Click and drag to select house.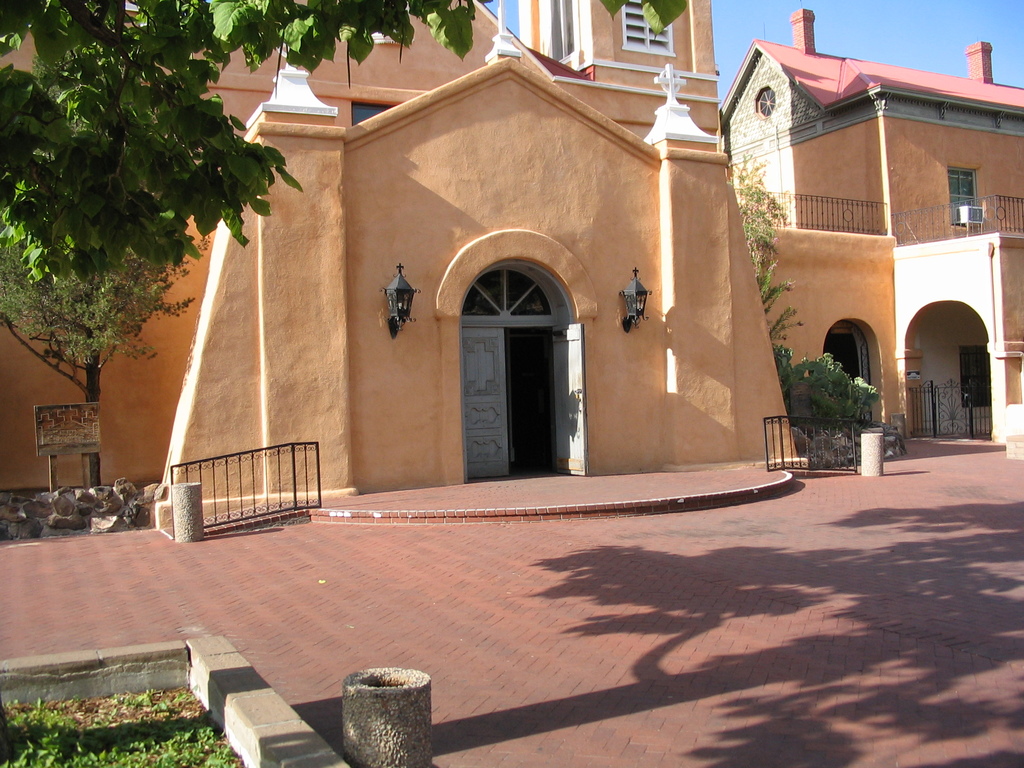
Selection: detection(719, 8, 1023, 462).
